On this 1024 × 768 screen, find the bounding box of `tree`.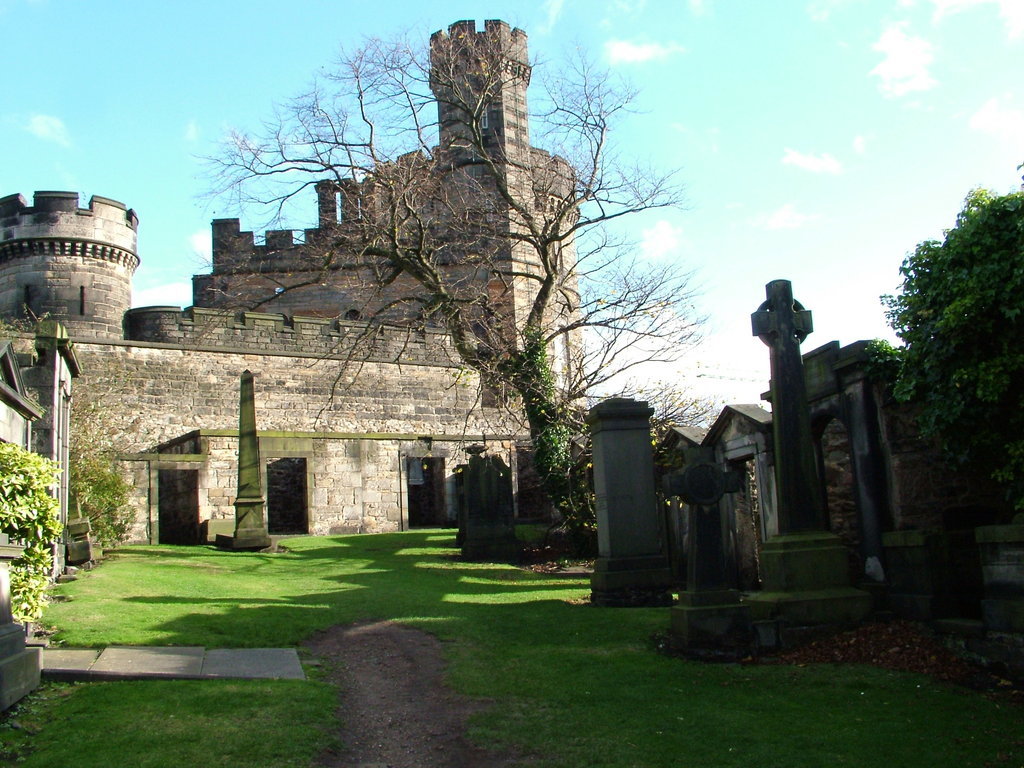
Bounding box: detection(590, 375, 727, 451).
